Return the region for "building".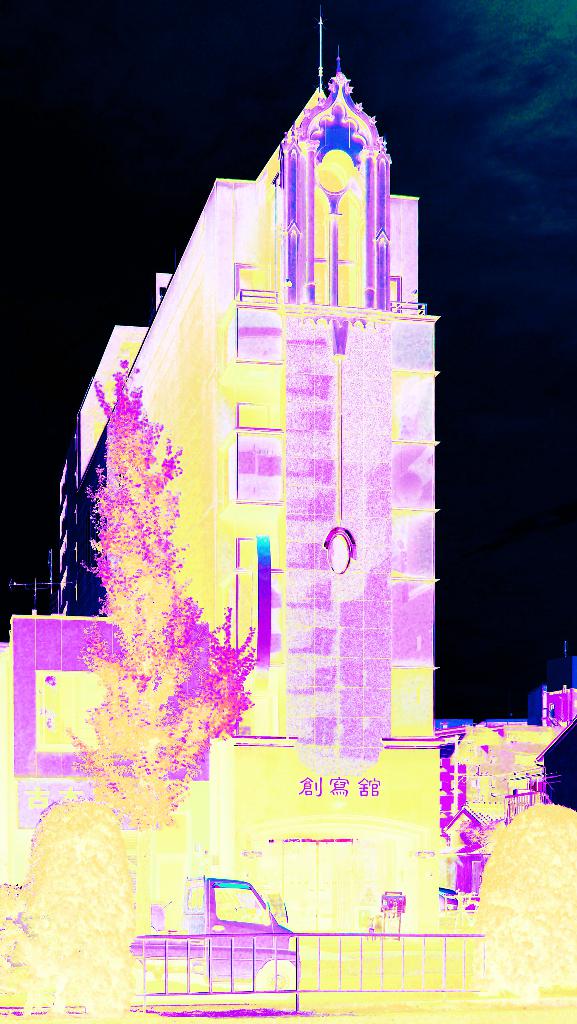
l=0, t=0, r=576, b=922.
